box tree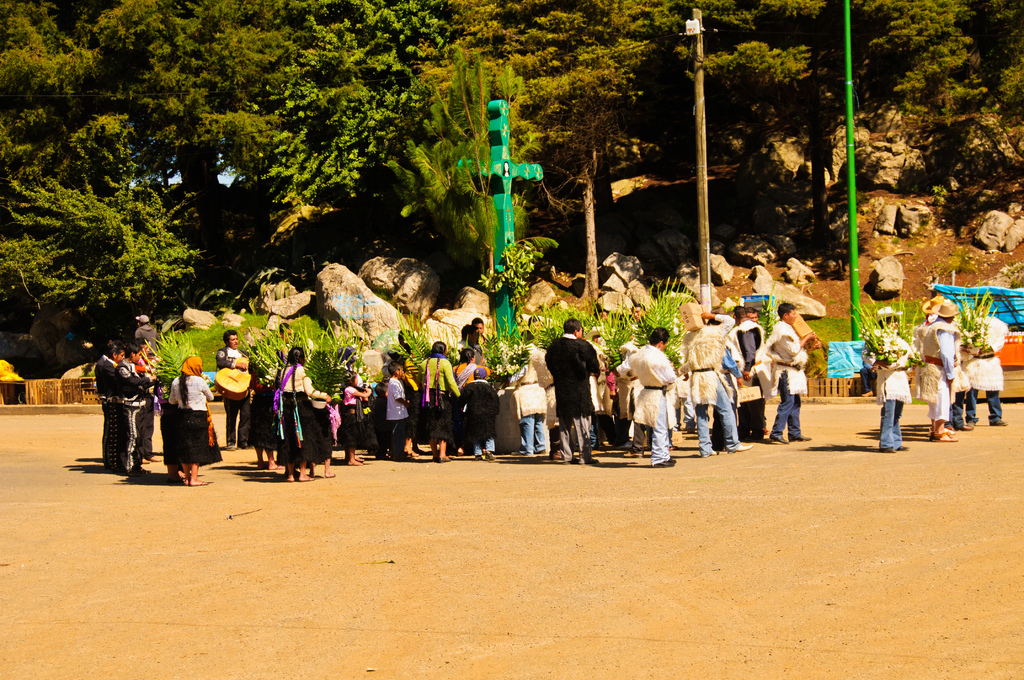
<region>257, 0, 451, 206</region>
